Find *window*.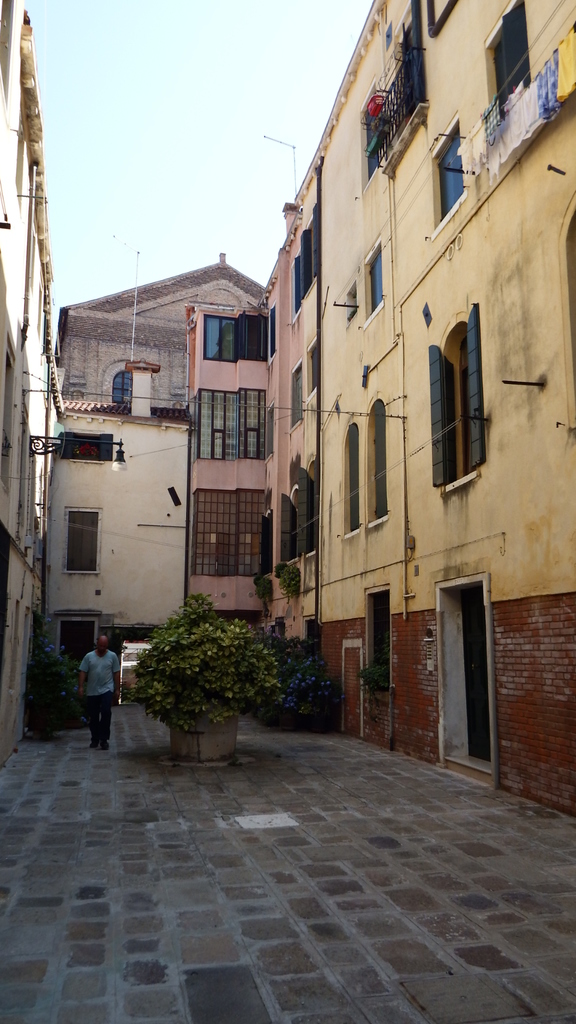
l=193, t=491, r=257, b=575.
